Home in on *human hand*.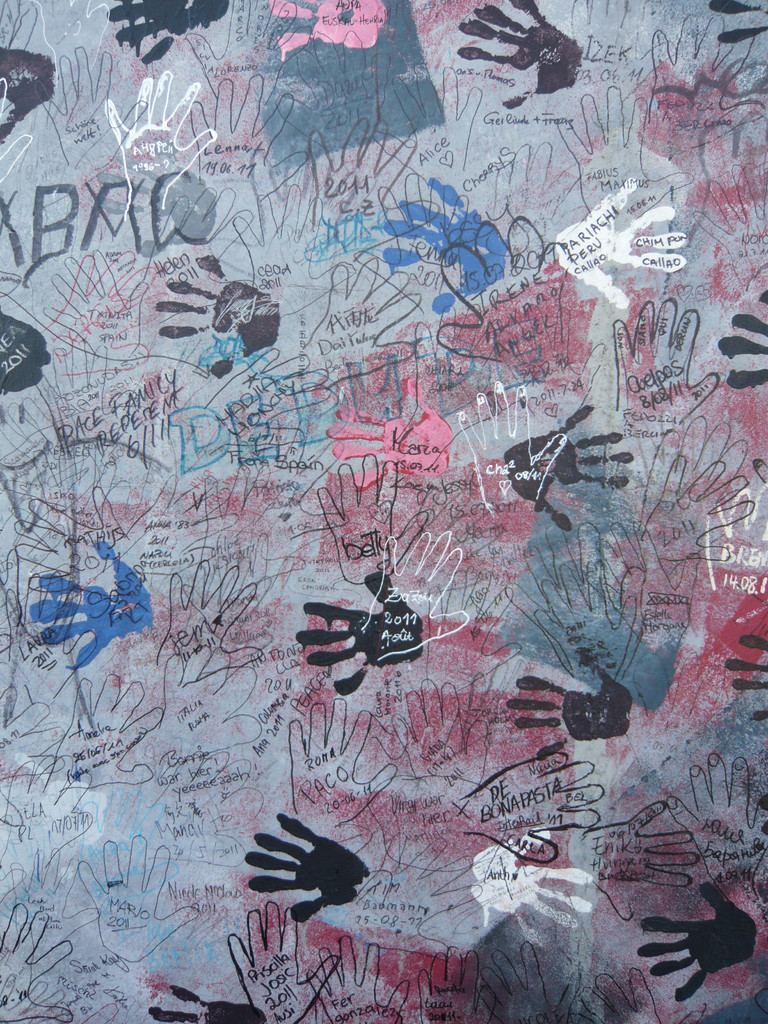
Homed in at <bbox>637, 415, 752, 568</bbox>.
